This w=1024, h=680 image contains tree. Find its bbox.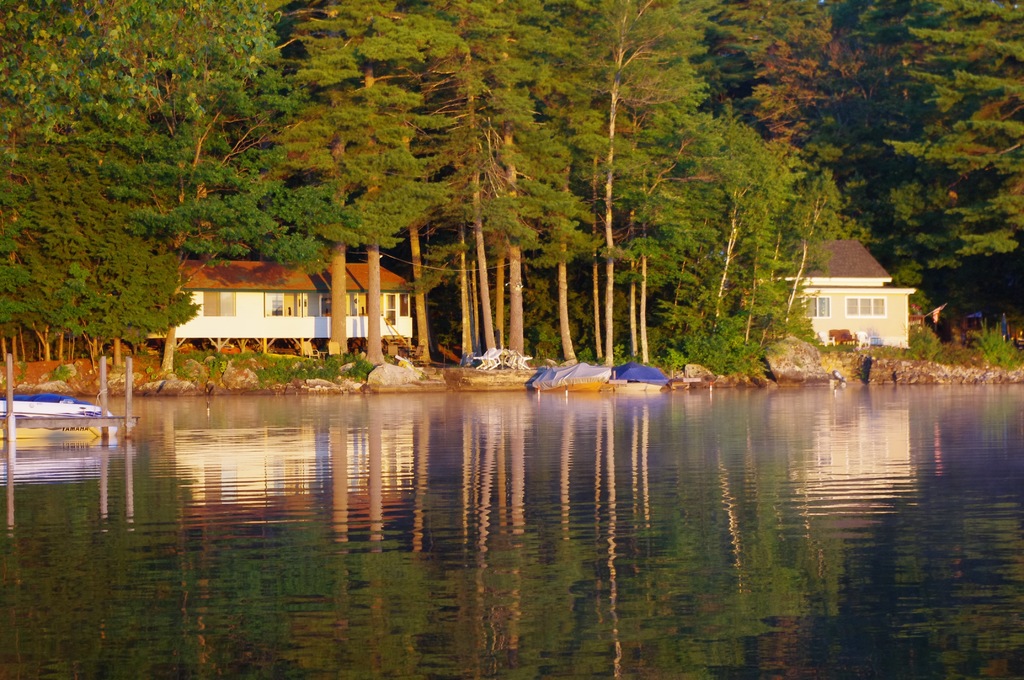
region(401, 0, 600, 376).
